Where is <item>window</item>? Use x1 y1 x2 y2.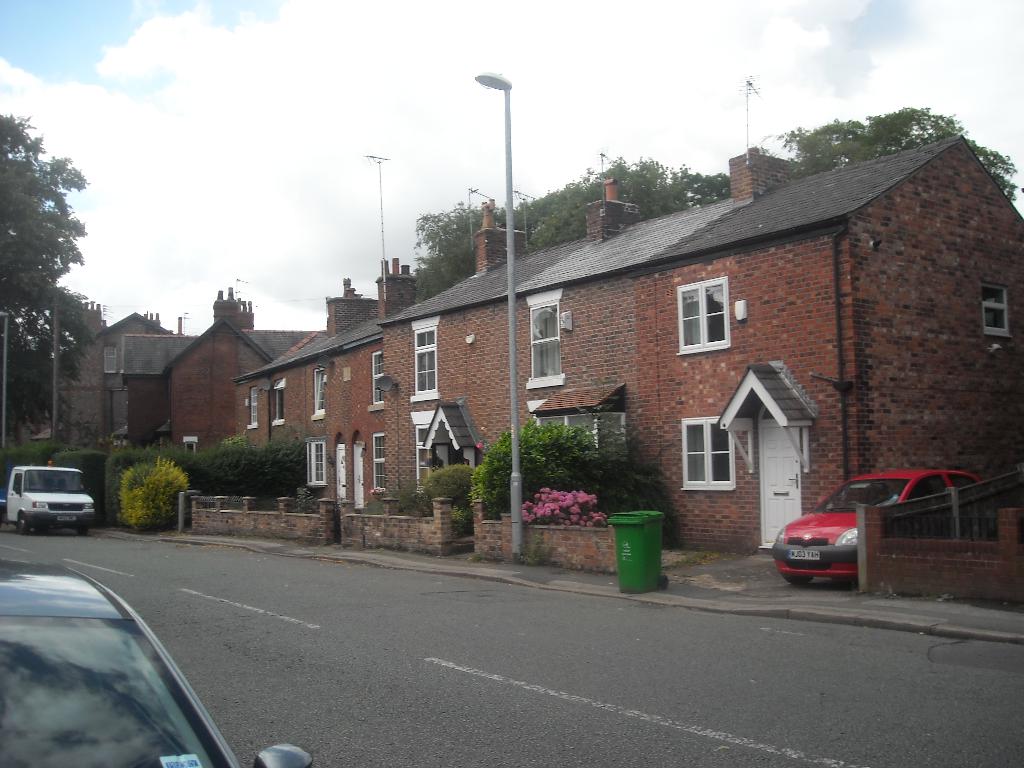
410 315 442 403.
